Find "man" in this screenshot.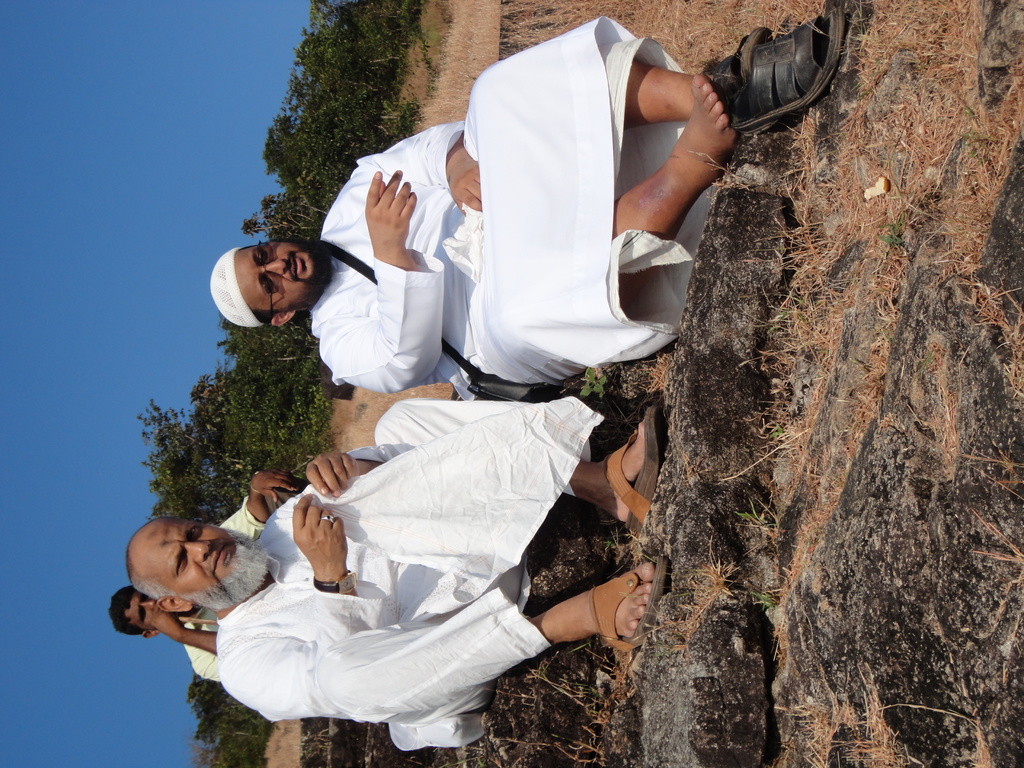
The bounding box for "man" is 102/471/314/682.
